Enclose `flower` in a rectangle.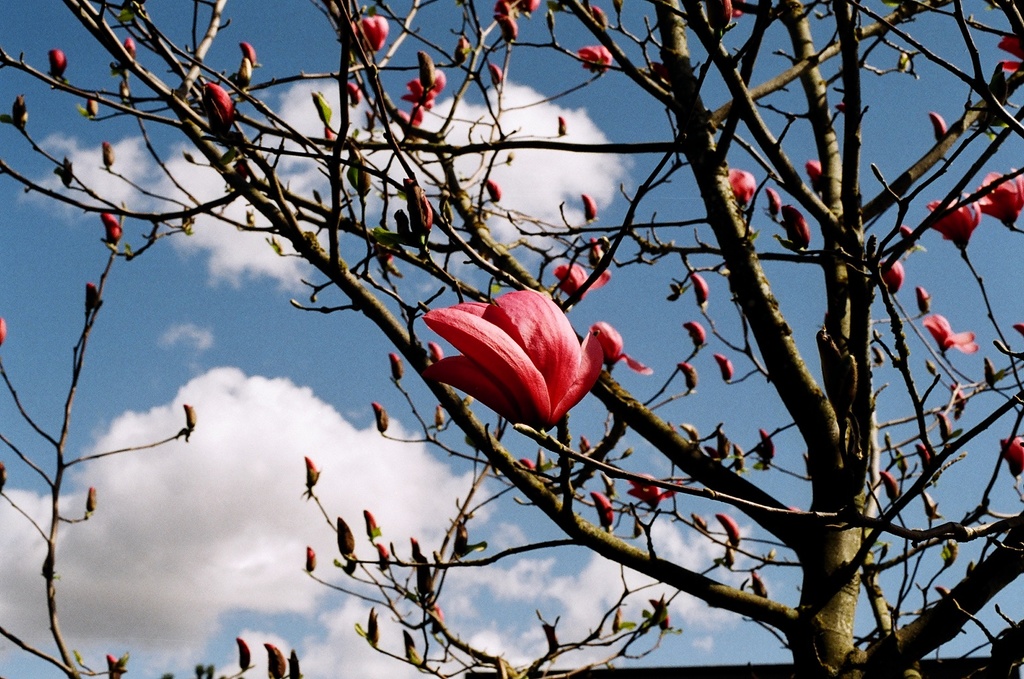
left=630, top=469, right=678, bottom=507.
